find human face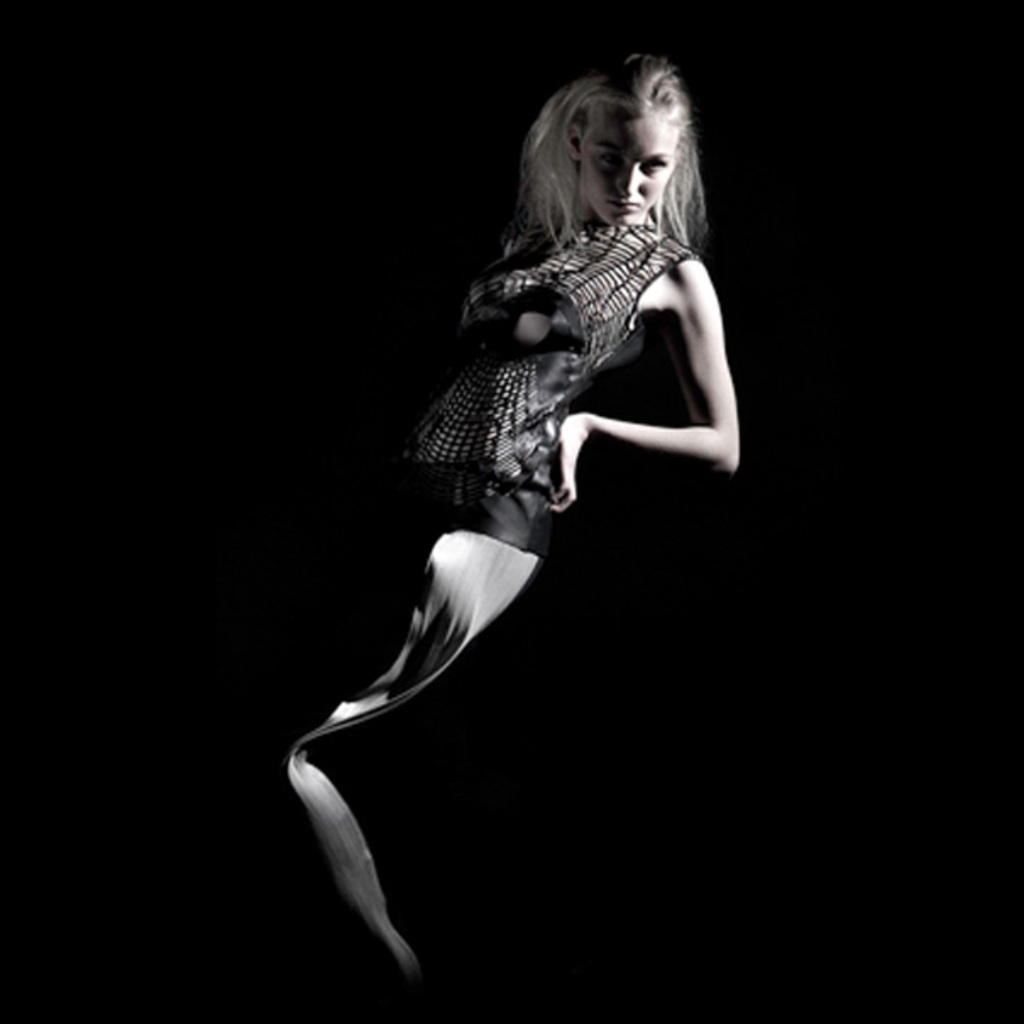
{"x1": 582, "y1": 117, "x2": 672, "y2": 225}
